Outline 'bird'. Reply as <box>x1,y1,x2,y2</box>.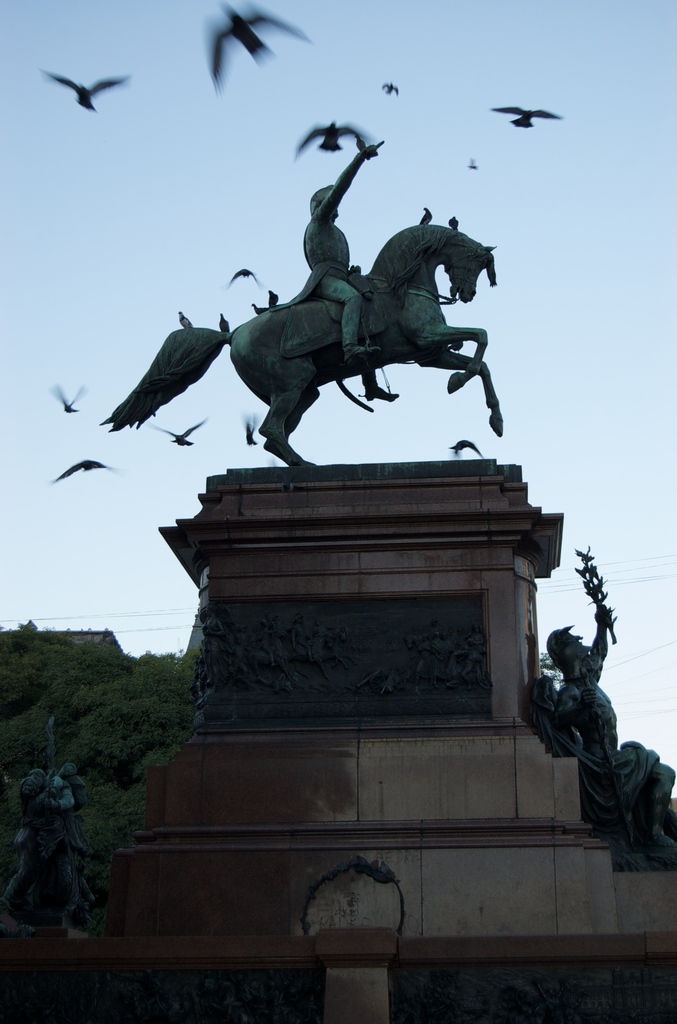
<box>497,104,562,134</box>.
